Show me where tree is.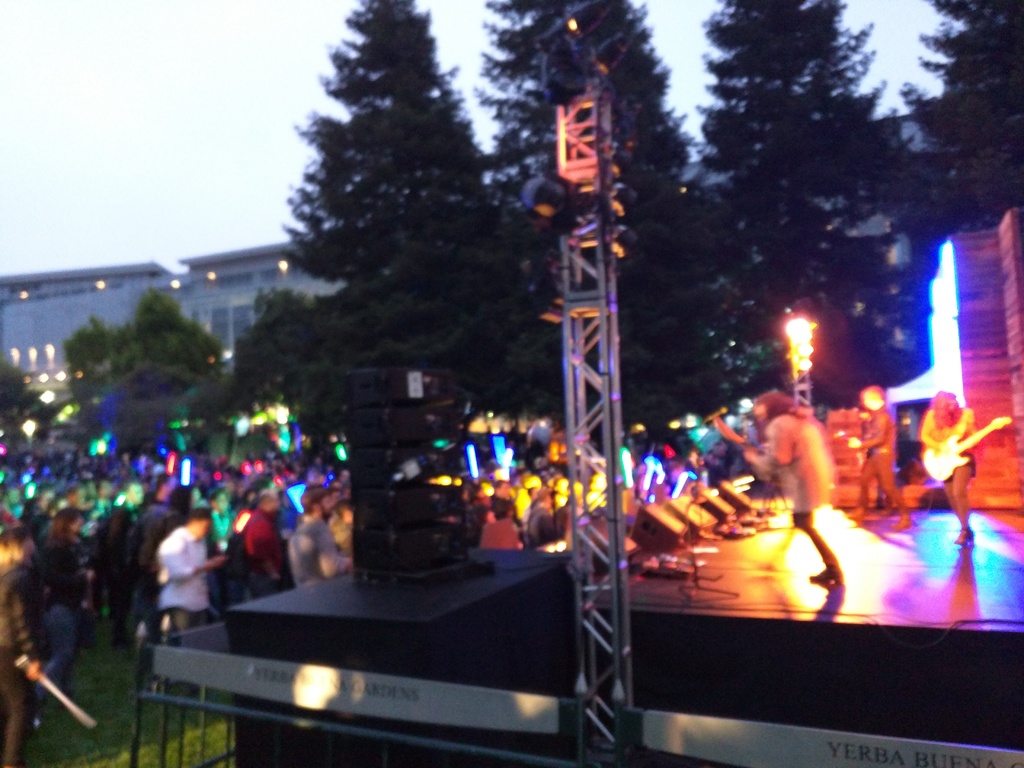
tree is at 132 290 224 404.
